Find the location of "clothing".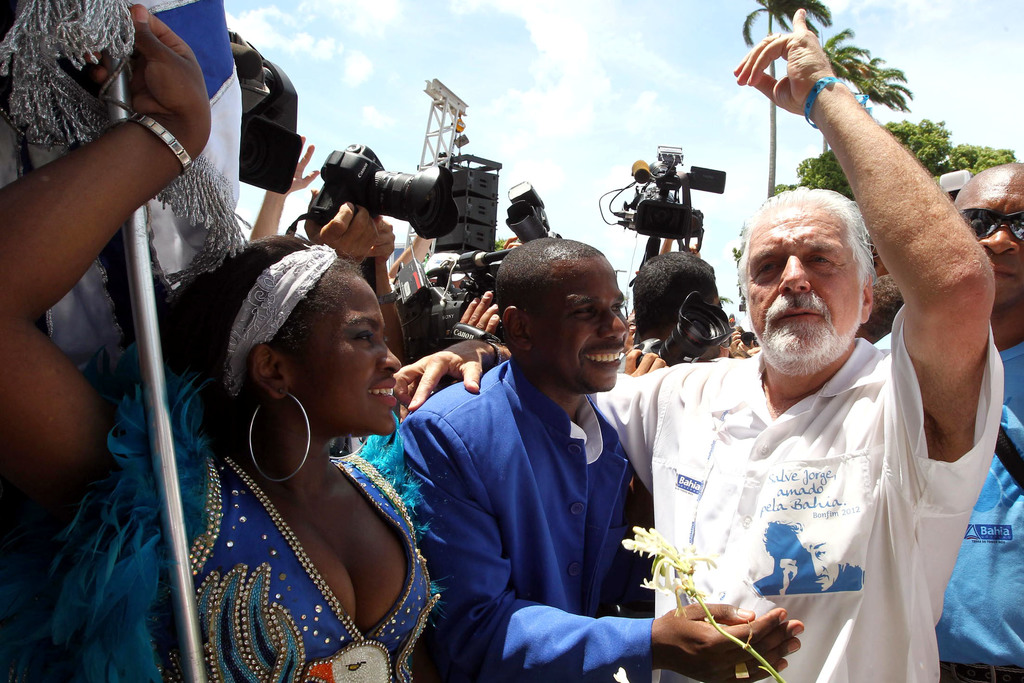
Location: [0,338,440,682].
